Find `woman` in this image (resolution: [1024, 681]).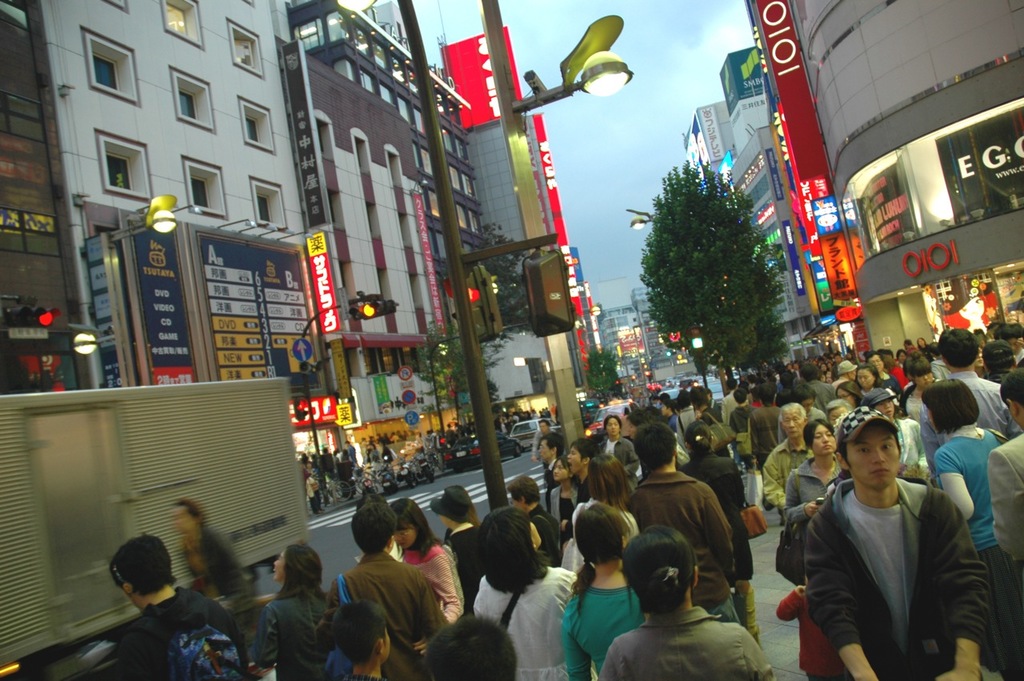
[left=246, top=550, right=322, bottom=677].
